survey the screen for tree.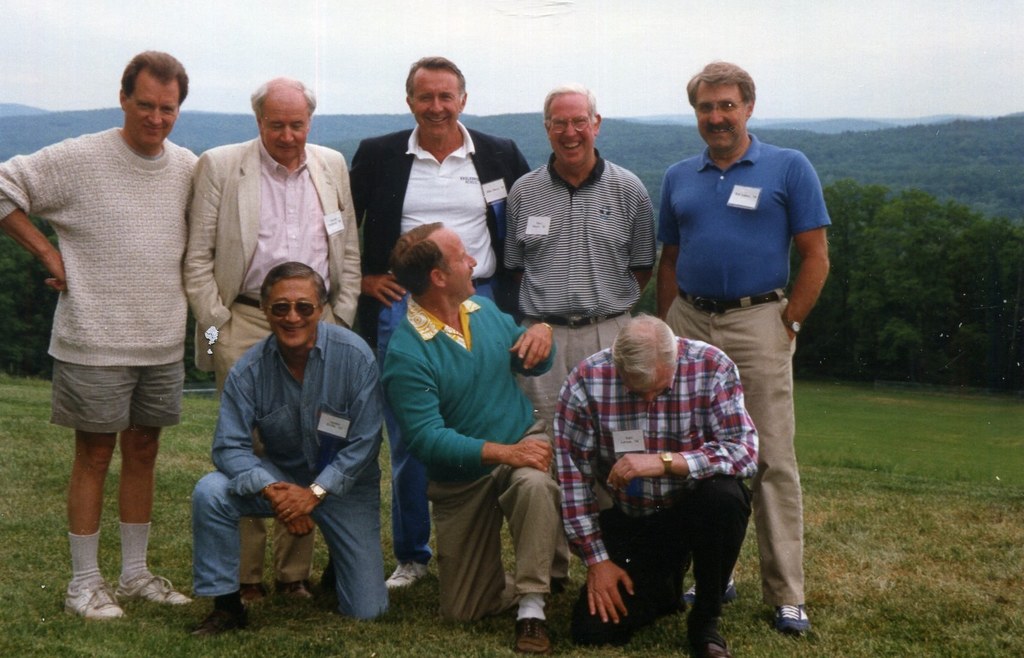
Survey found: left=0, top=210, right=60, bottom=381.
